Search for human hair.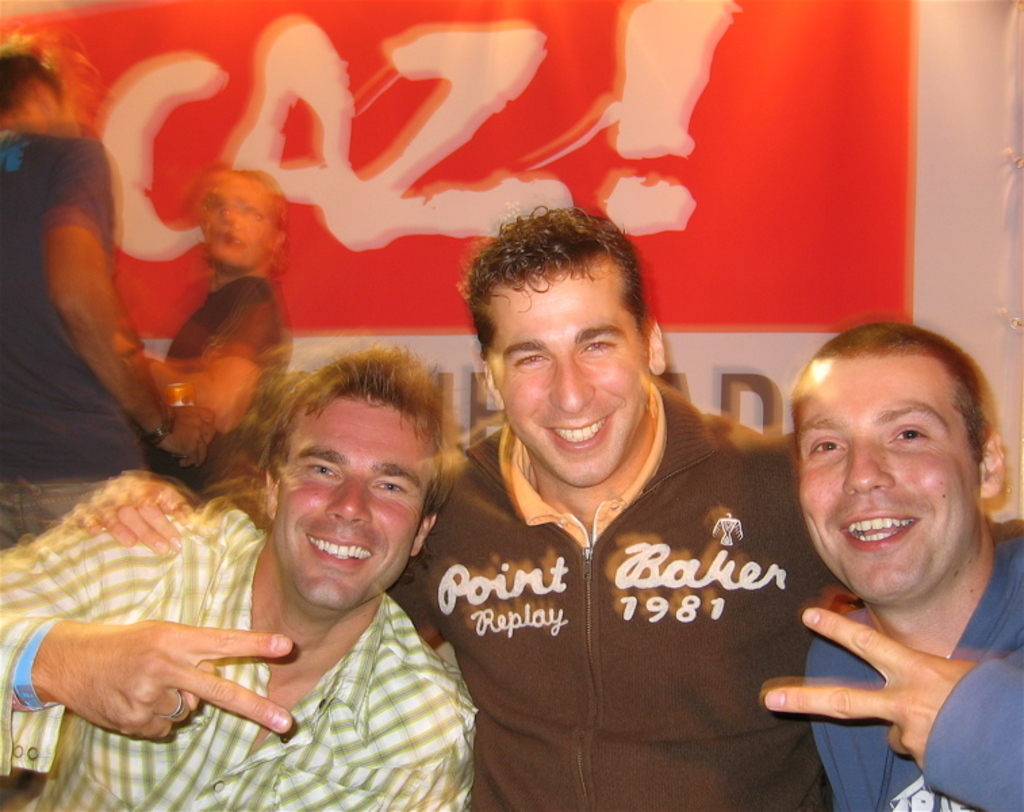
Found at Rect(457, 200, 659, 336).
